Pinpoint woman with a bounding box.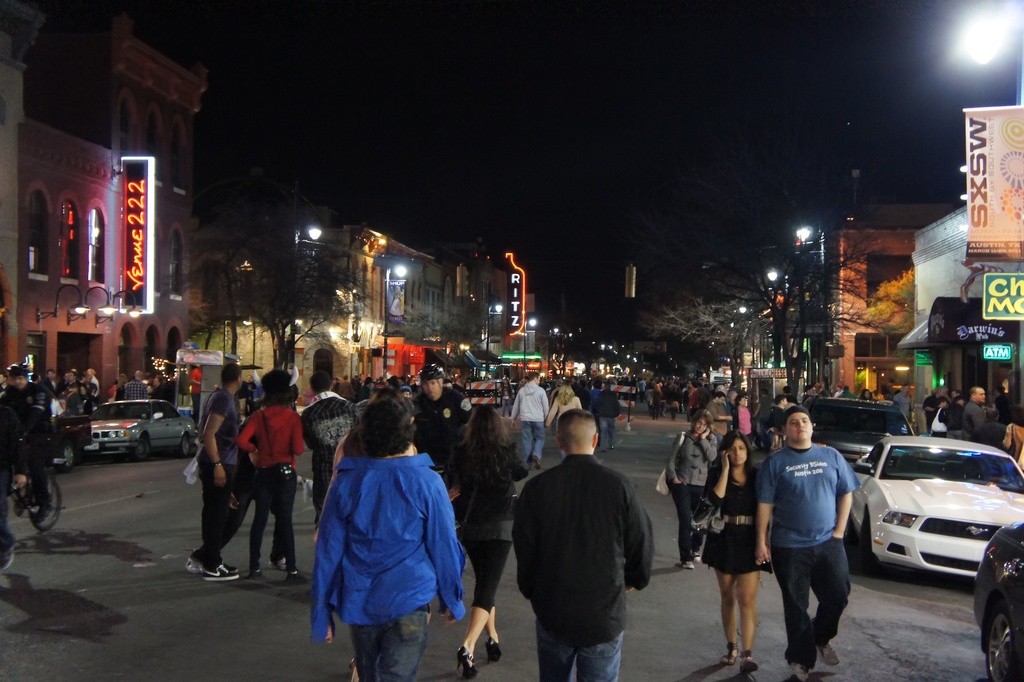
[699,431,771,670].
